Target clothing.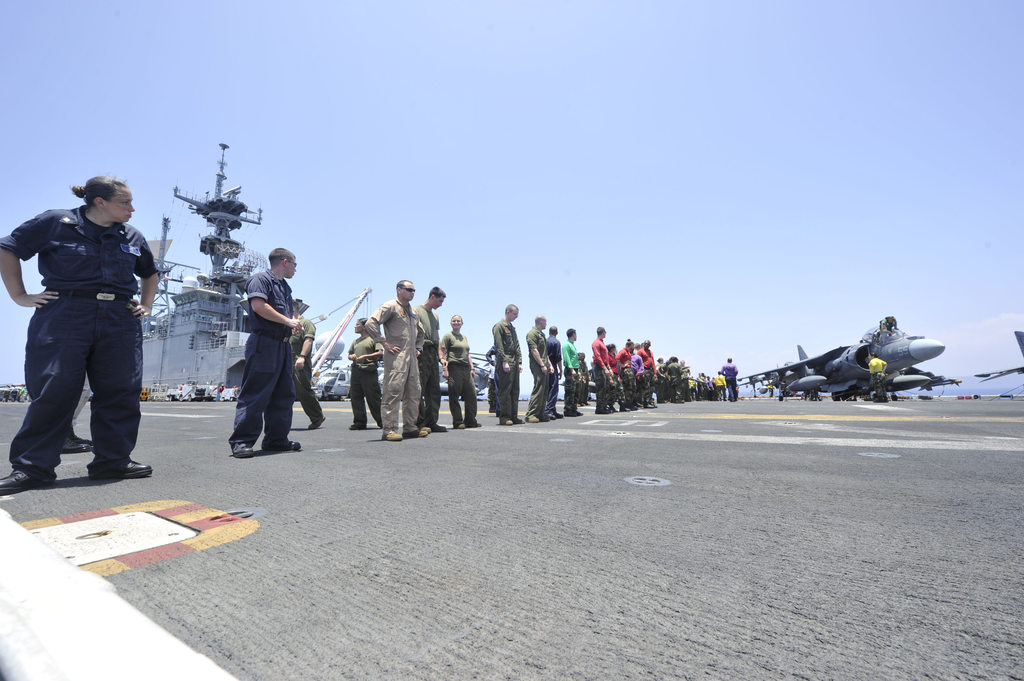
Target region: locate(342, 328, 379, 426).
